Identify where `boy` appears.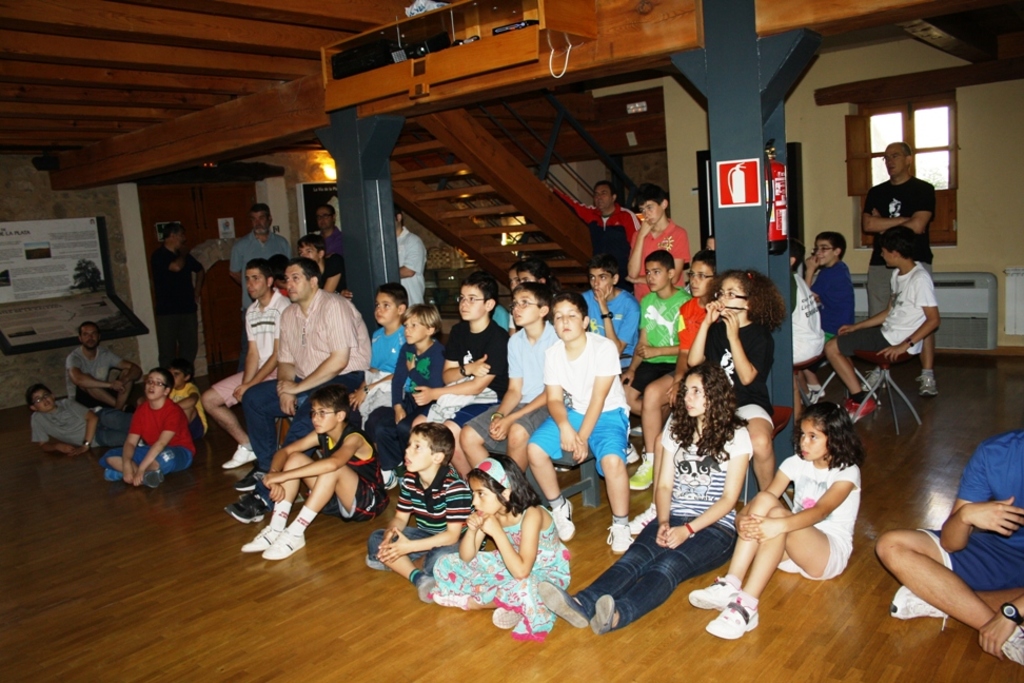
Appears at box=[25, 380, 134, 455].
